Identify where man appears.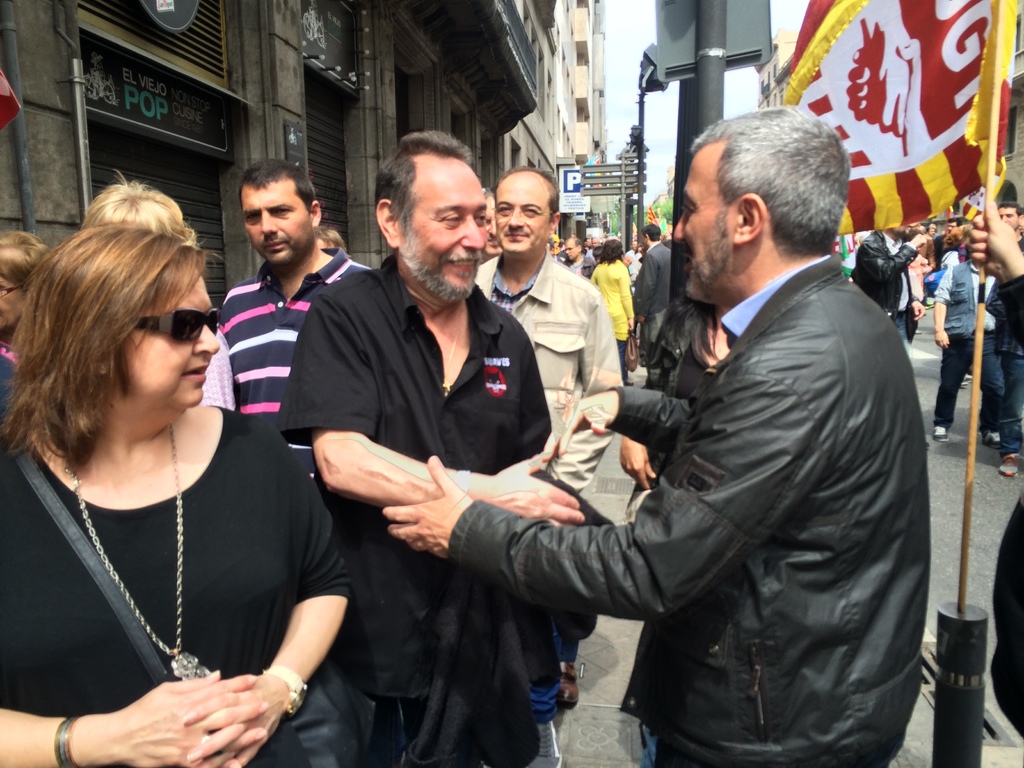
Appears at Rect(475, 164, 631, 707).
